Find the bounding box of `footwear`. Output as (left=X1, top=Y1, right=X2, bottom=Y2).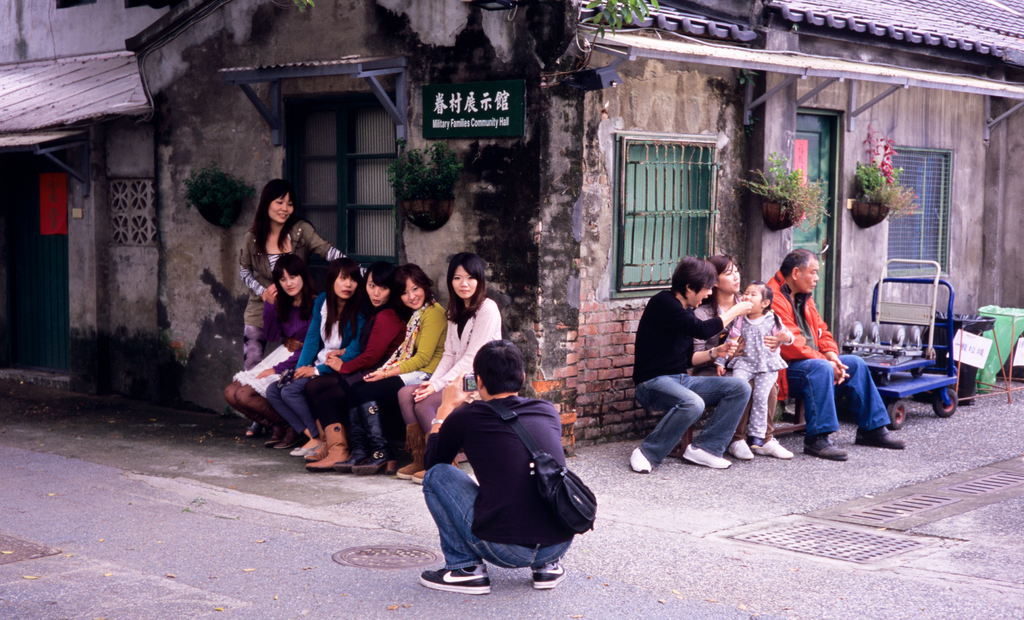
(left=336, top=432, right=358, bottom=473).
